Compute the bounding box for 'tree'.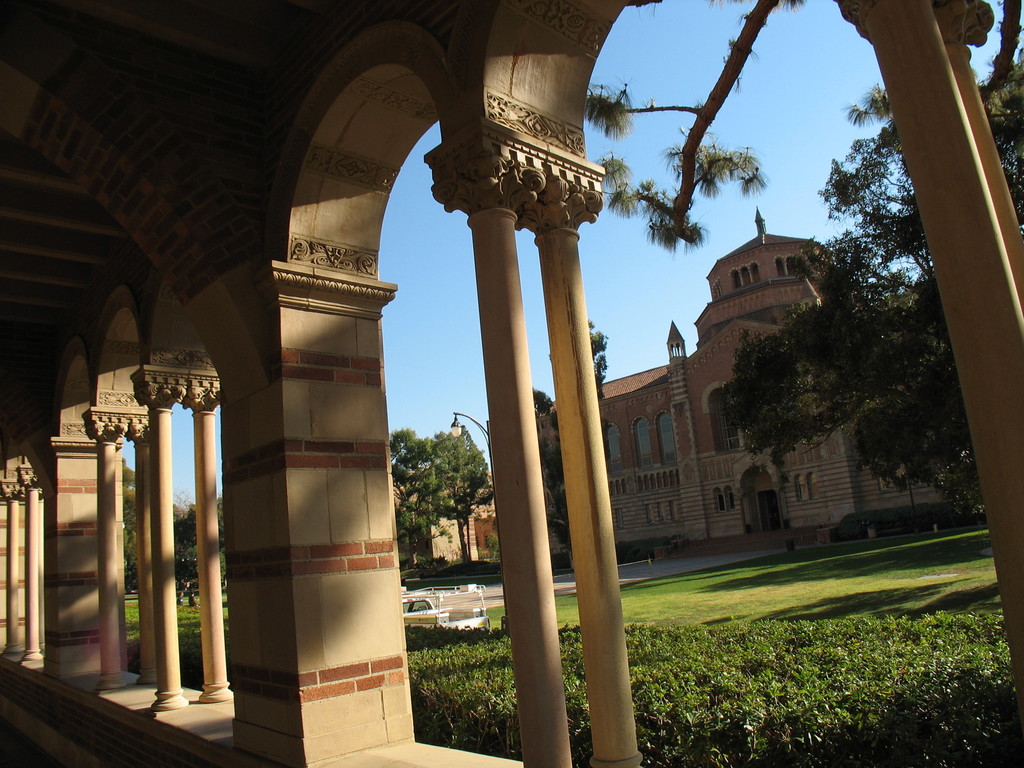
122/451/134/619.
